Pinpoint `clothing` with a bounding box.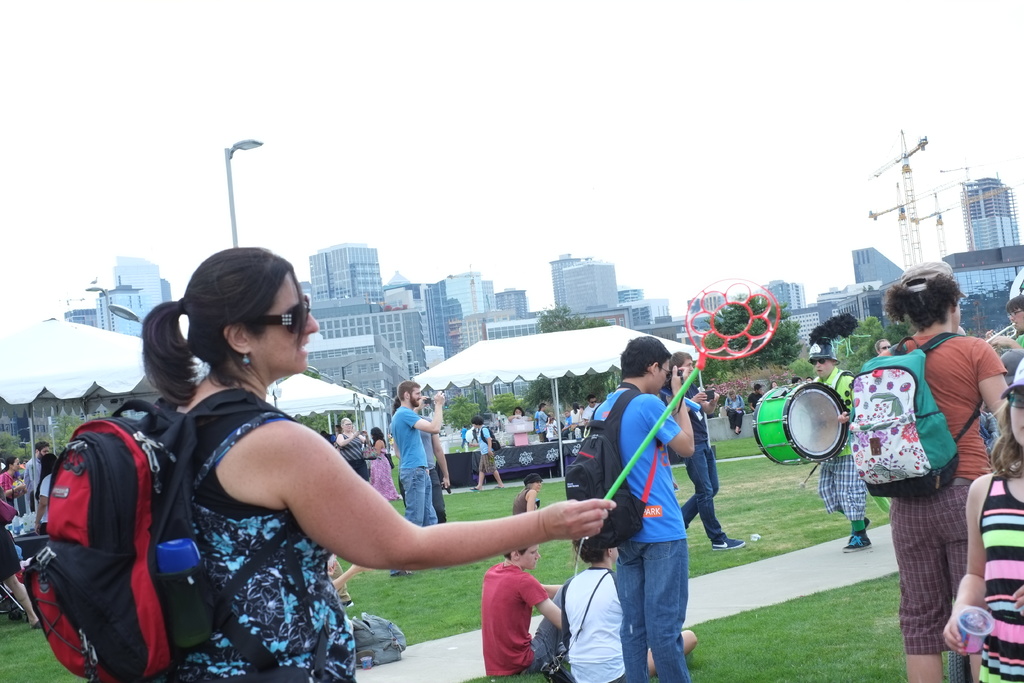
388/403/437/525.
